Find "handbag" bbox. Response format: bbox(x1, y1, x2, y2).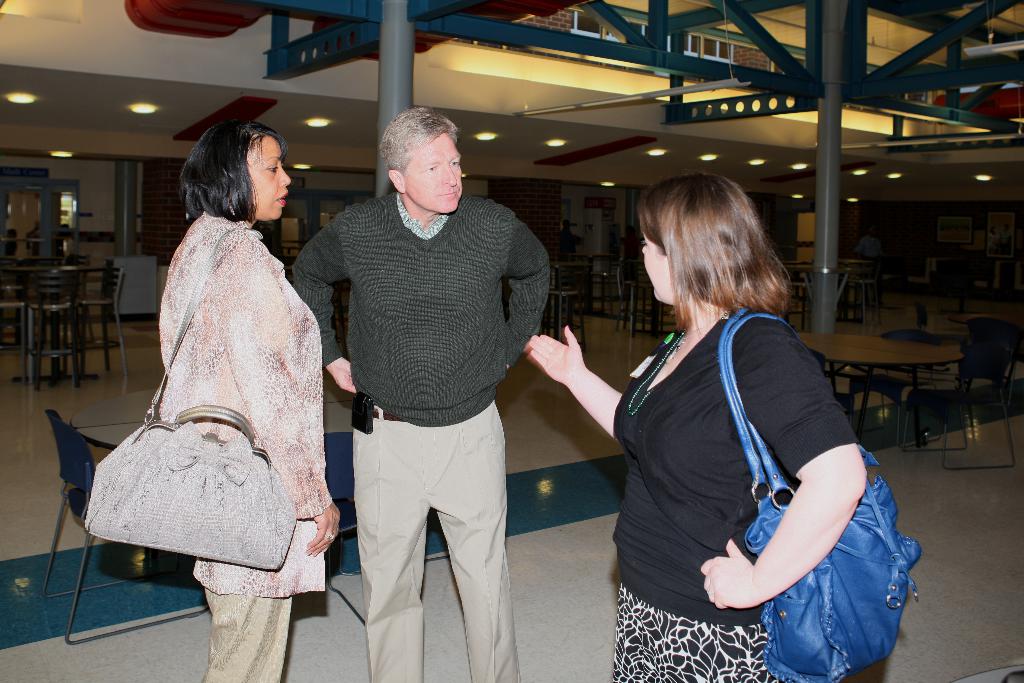
bbox(719, 309, 922, 682).
